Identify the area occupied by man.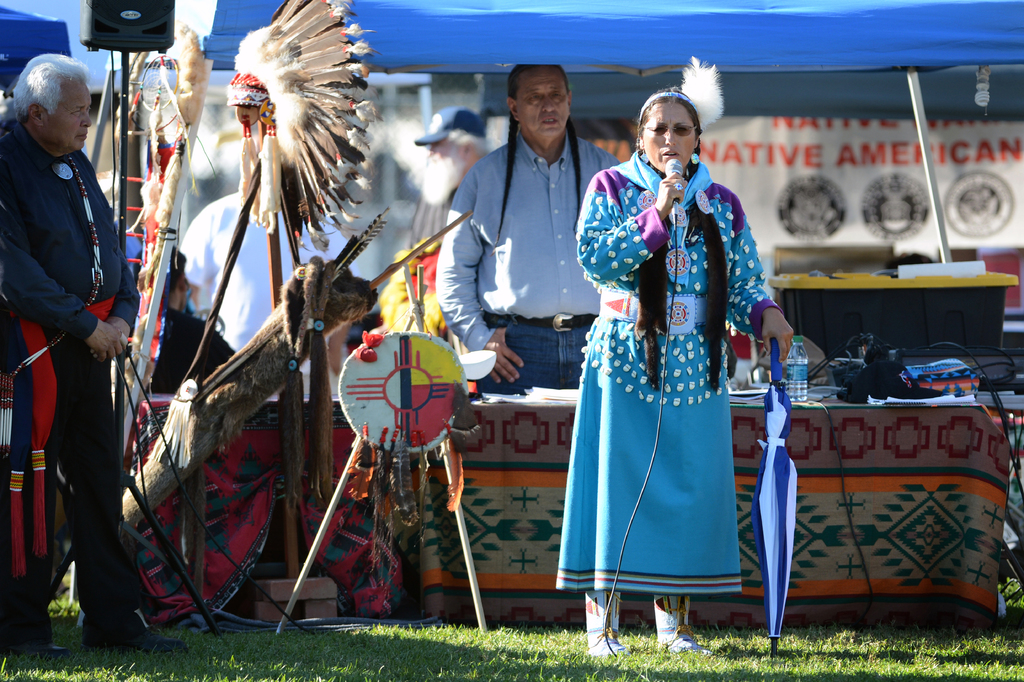
Area: detection(19, 12, 148, 645).
